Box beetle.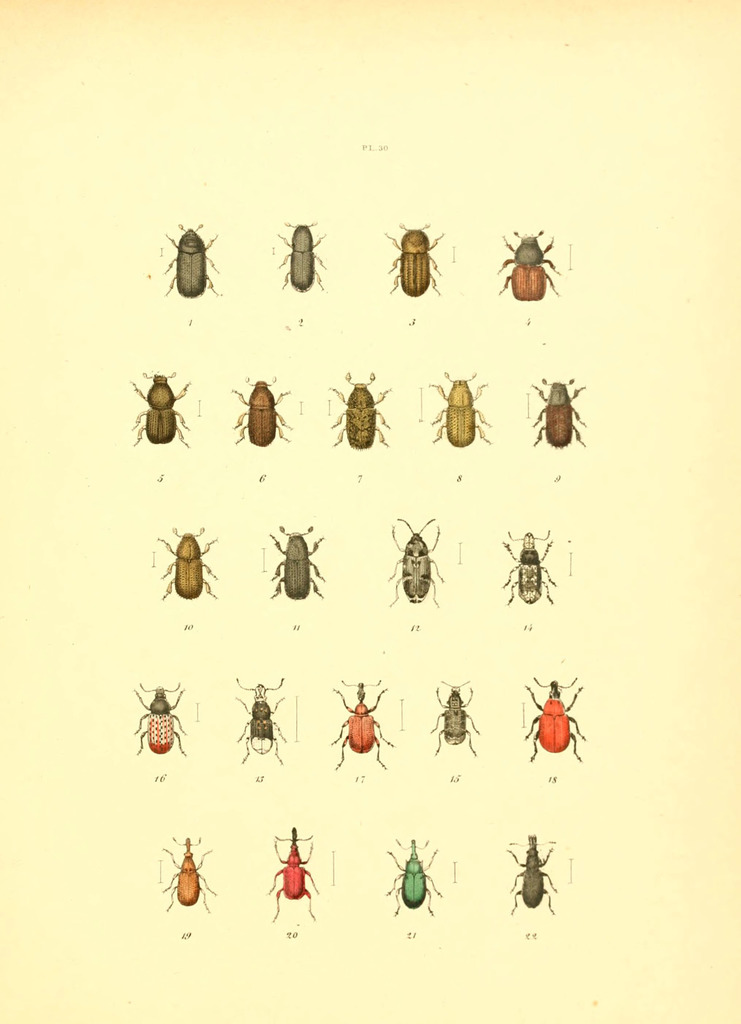
bbox(514, 834, 557, 915).
